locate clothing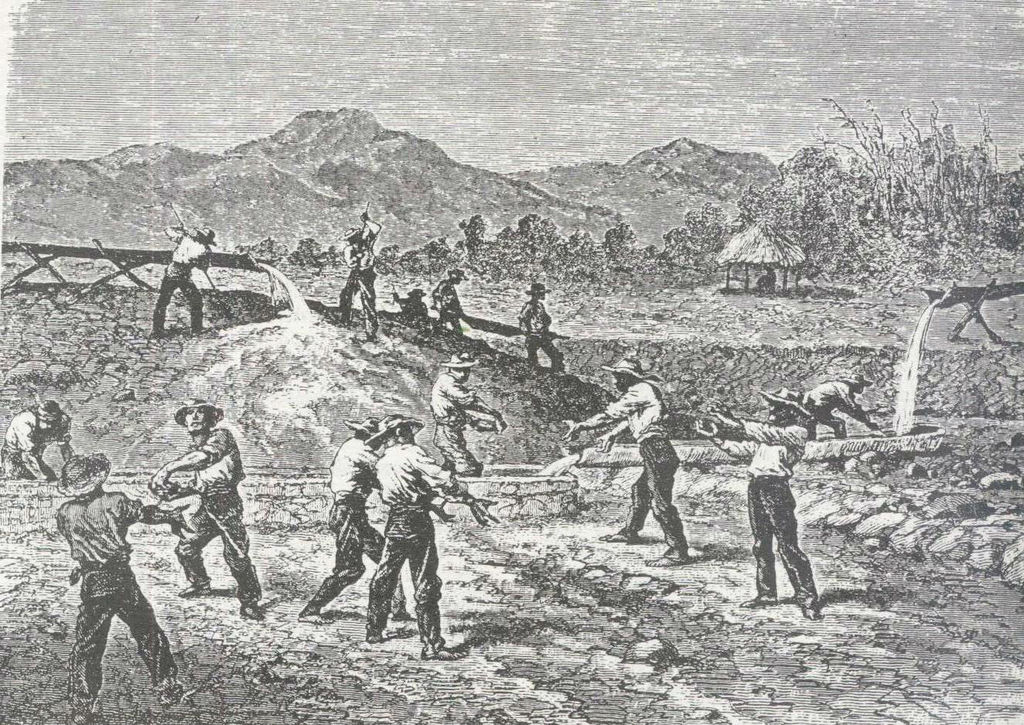
box=[50, 461, 159, 693]
